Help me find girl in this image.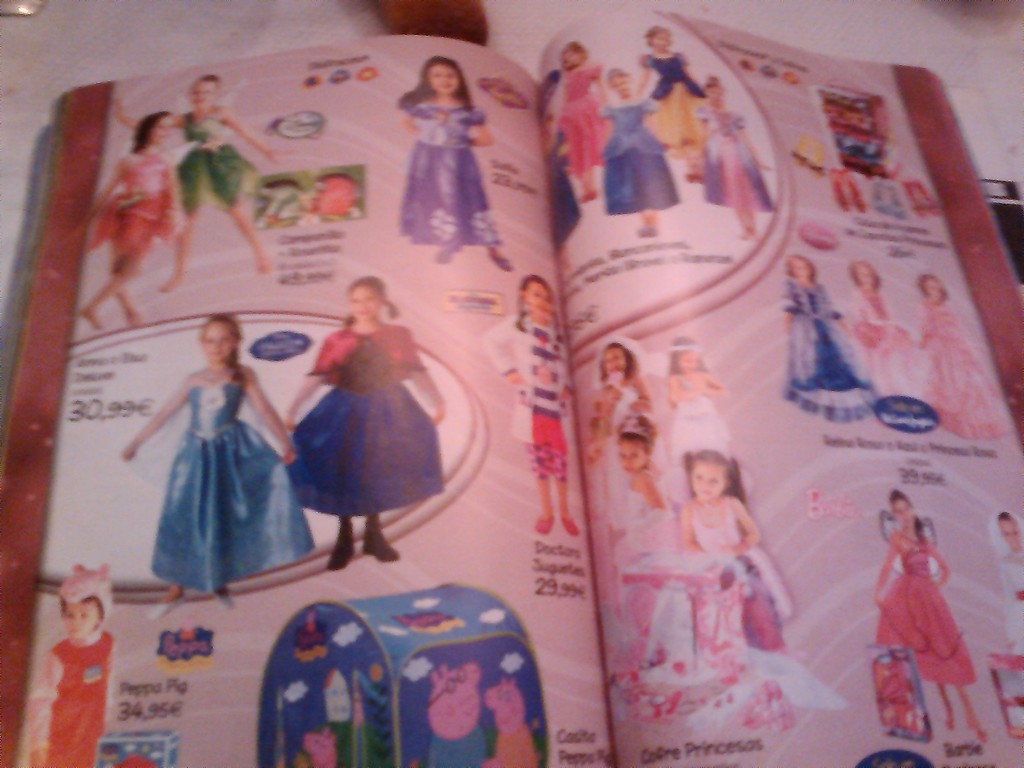
Found it: detection(923, 259, 1012, 460).
